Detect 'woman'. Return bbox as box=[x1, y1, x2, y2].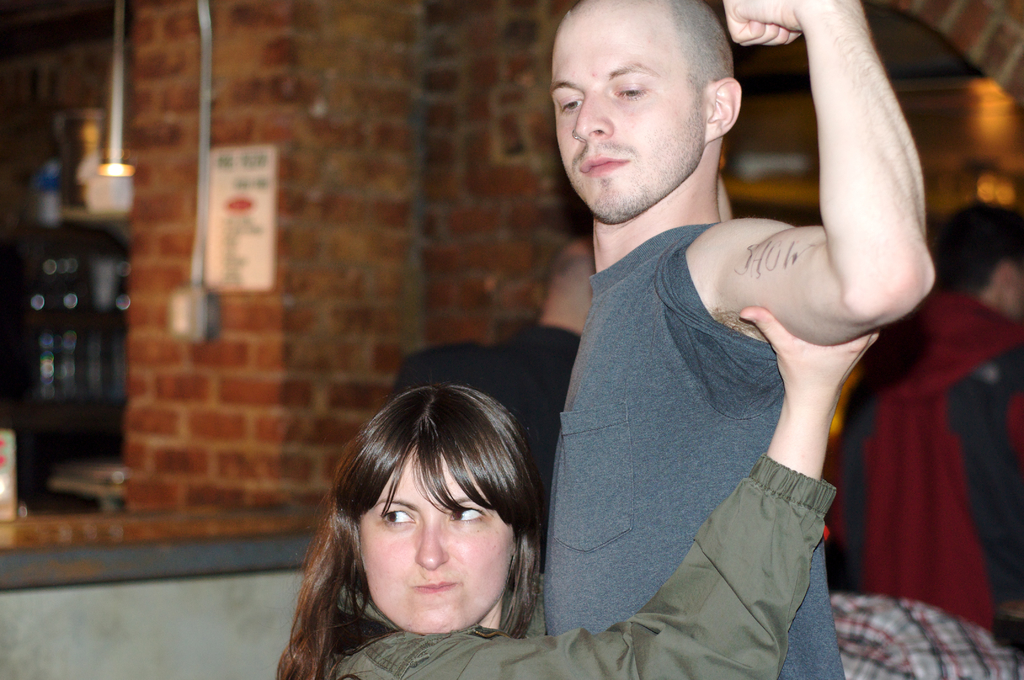
box=[278, 309, 883, 679].
